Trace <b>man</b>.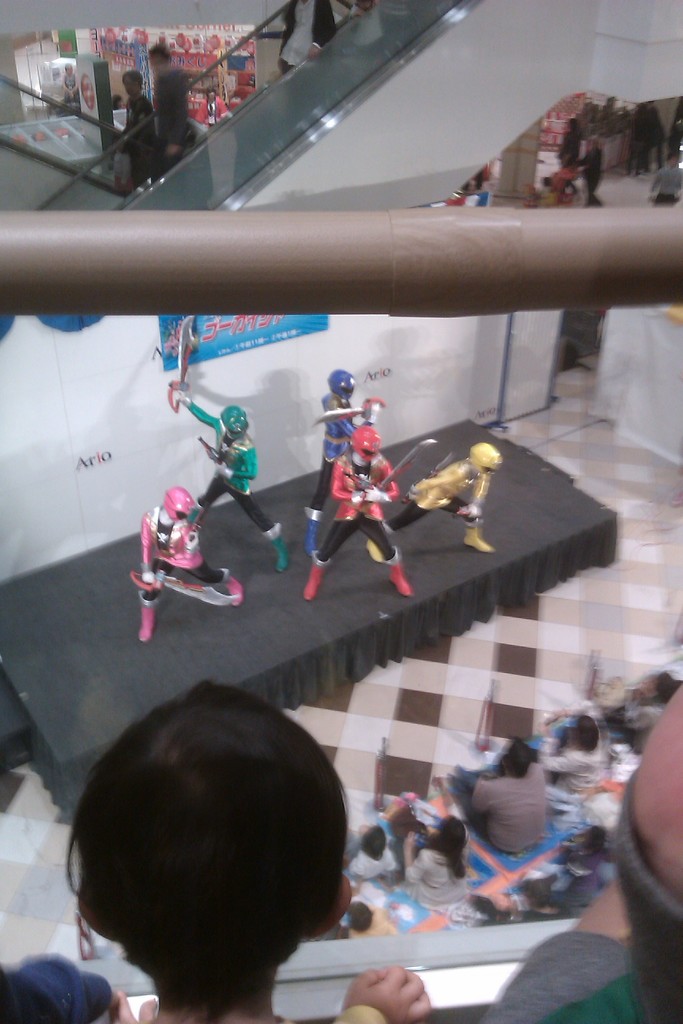
Traced to <bbox>146, 44, 185, 168</bbox>.
